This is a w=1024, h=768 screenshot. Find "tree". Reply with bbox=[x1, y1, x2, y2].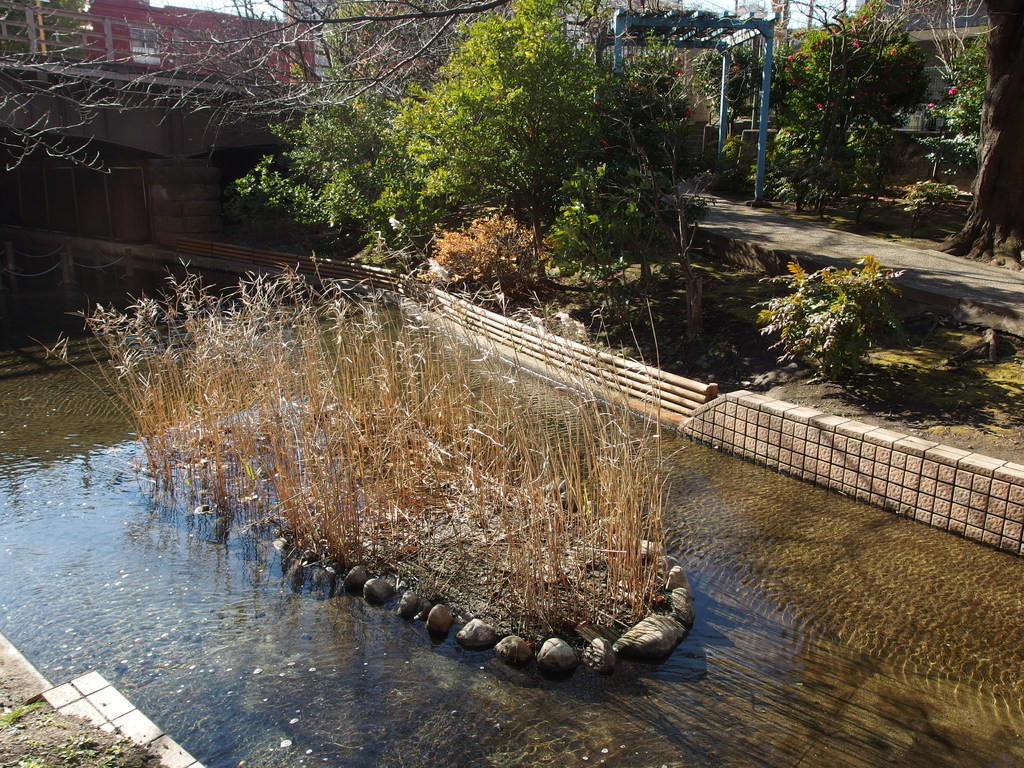
bbox=[229, 0, 406, 117].
